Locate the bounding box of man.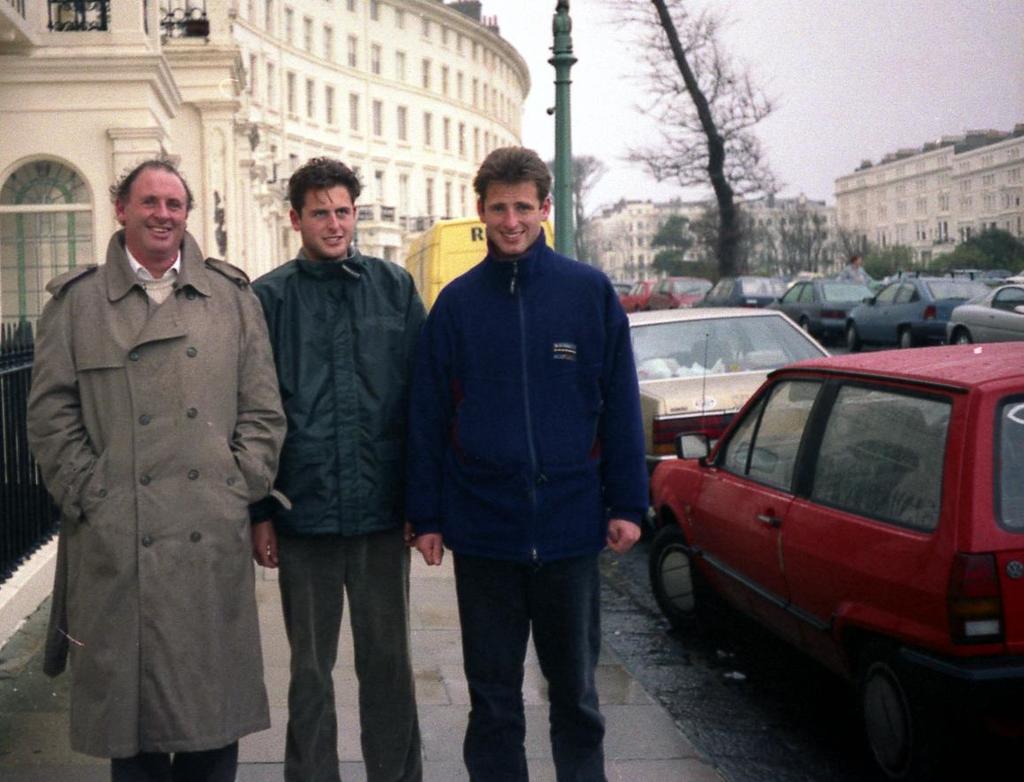
Bounding box: bbox(249, 146, 452, 781).
